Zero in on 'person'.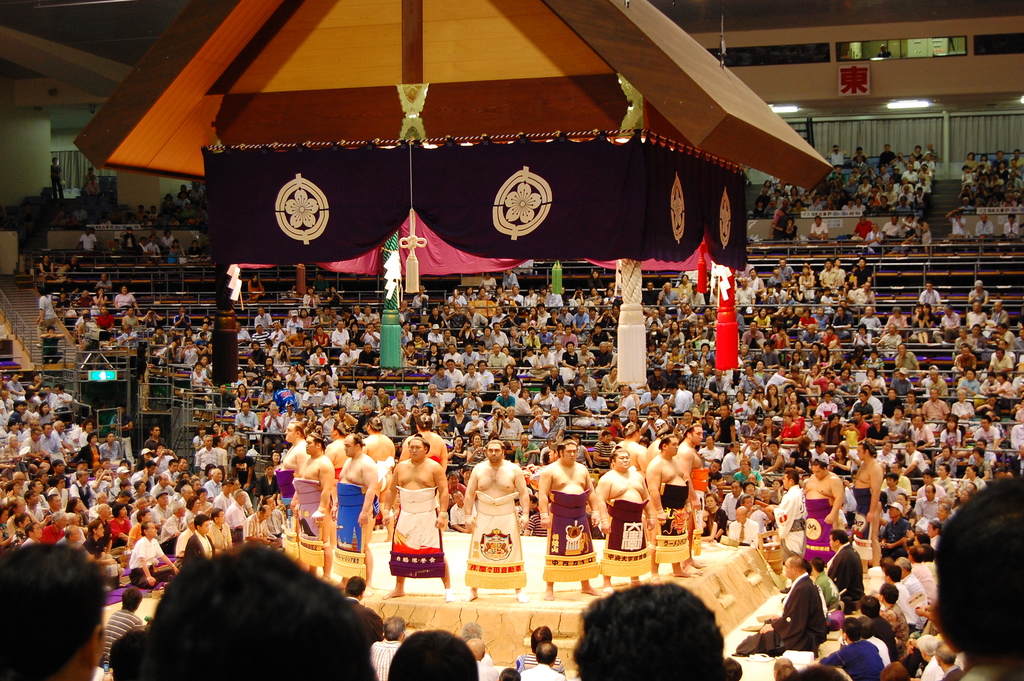
Zeroed in: 515, 627, 566, 676.
